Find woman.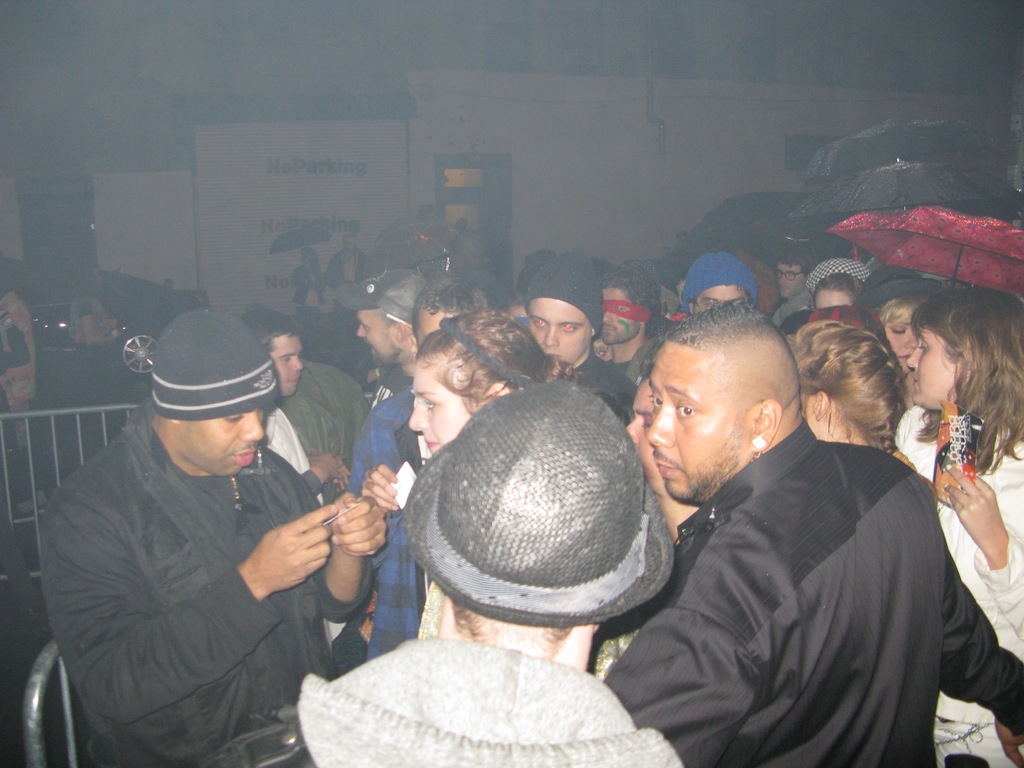
box(406, 304, 593, 636).
